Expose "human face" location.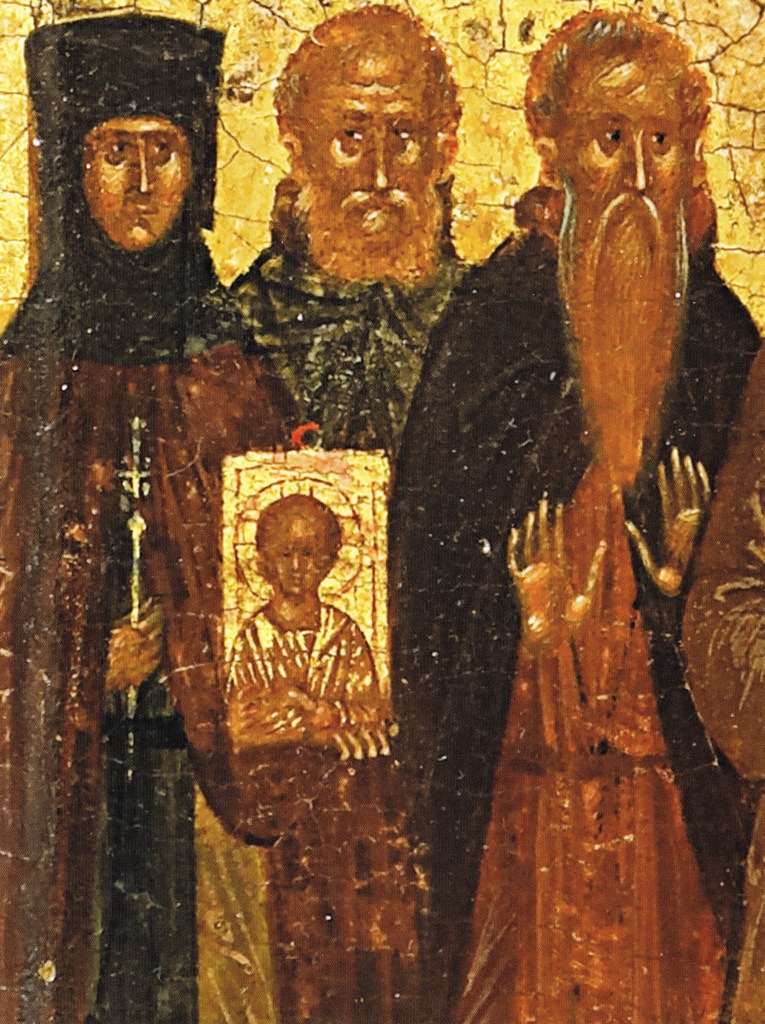
Exposed at select_region(302, 73, 432, 246).
